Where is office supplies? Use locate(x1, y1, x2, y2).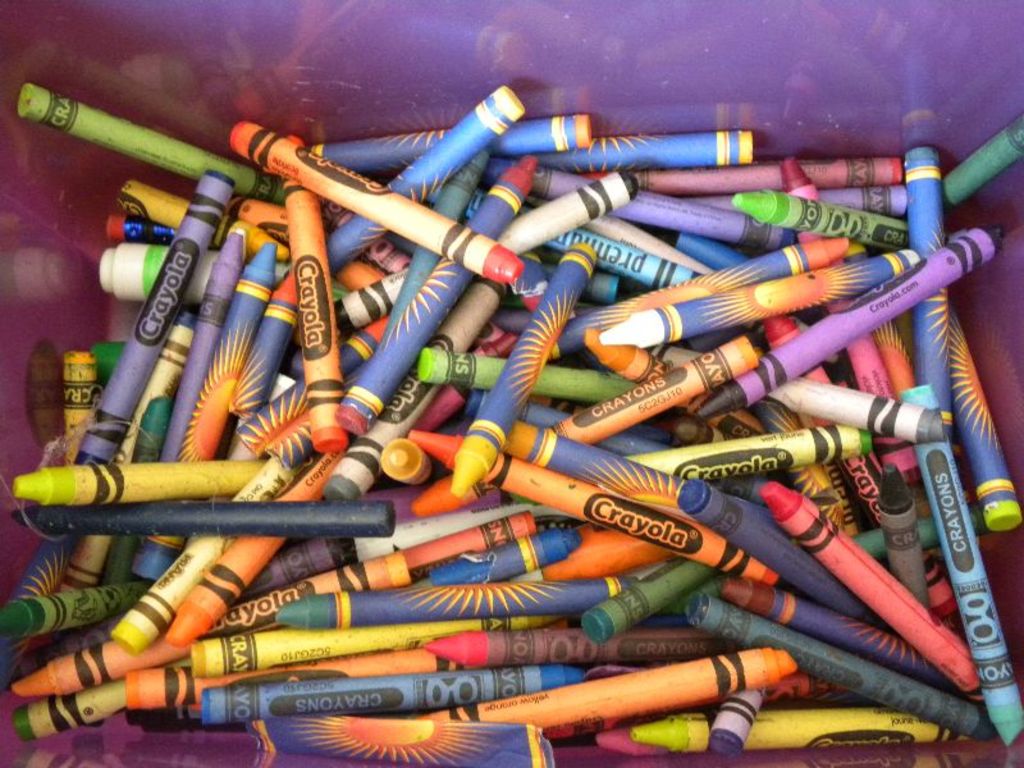
locate(538, 123, 742, 170).
